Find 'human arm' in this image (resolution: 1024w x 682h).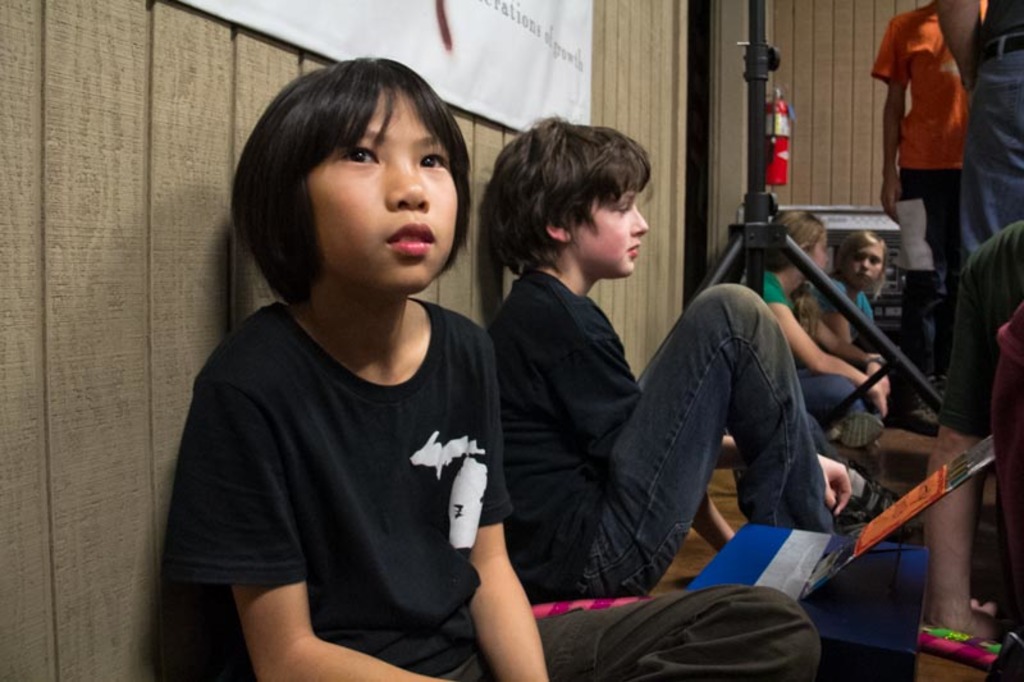
x1=879, y1=15, x2=904, y2=232.
